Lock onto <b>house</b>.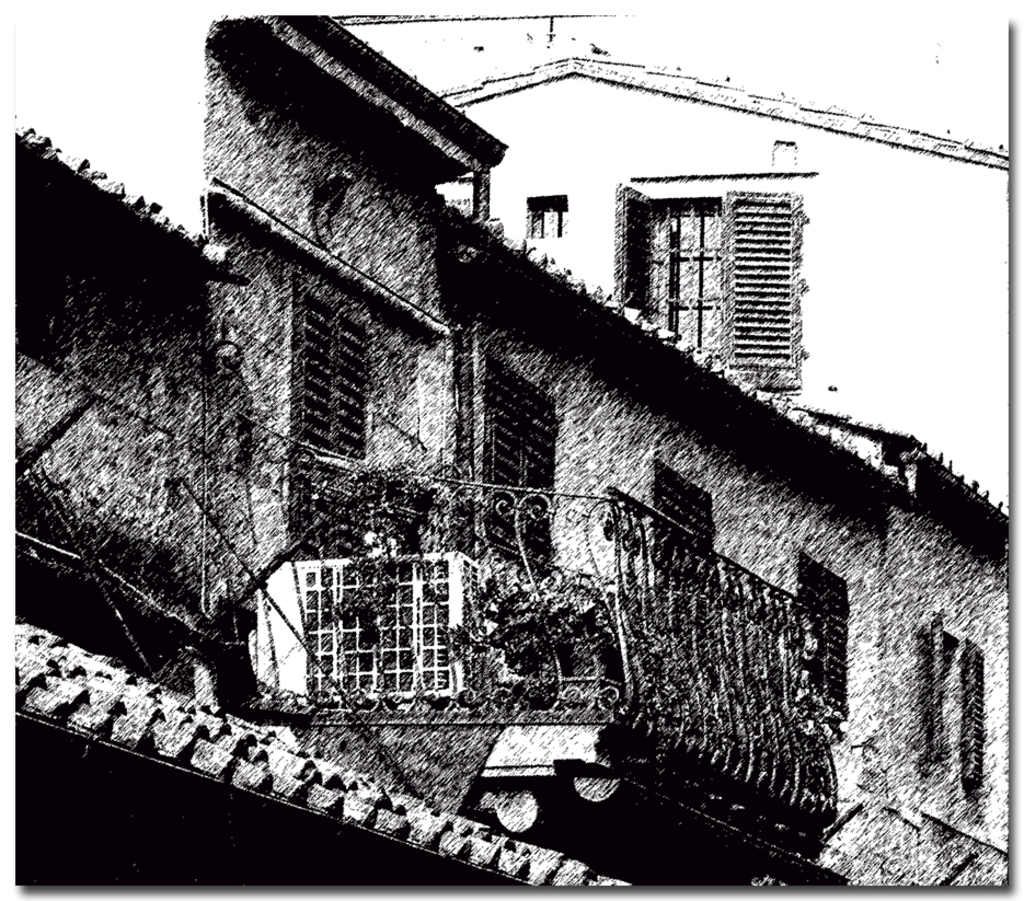
Locked: rect(437, 53, 1023, 510).
